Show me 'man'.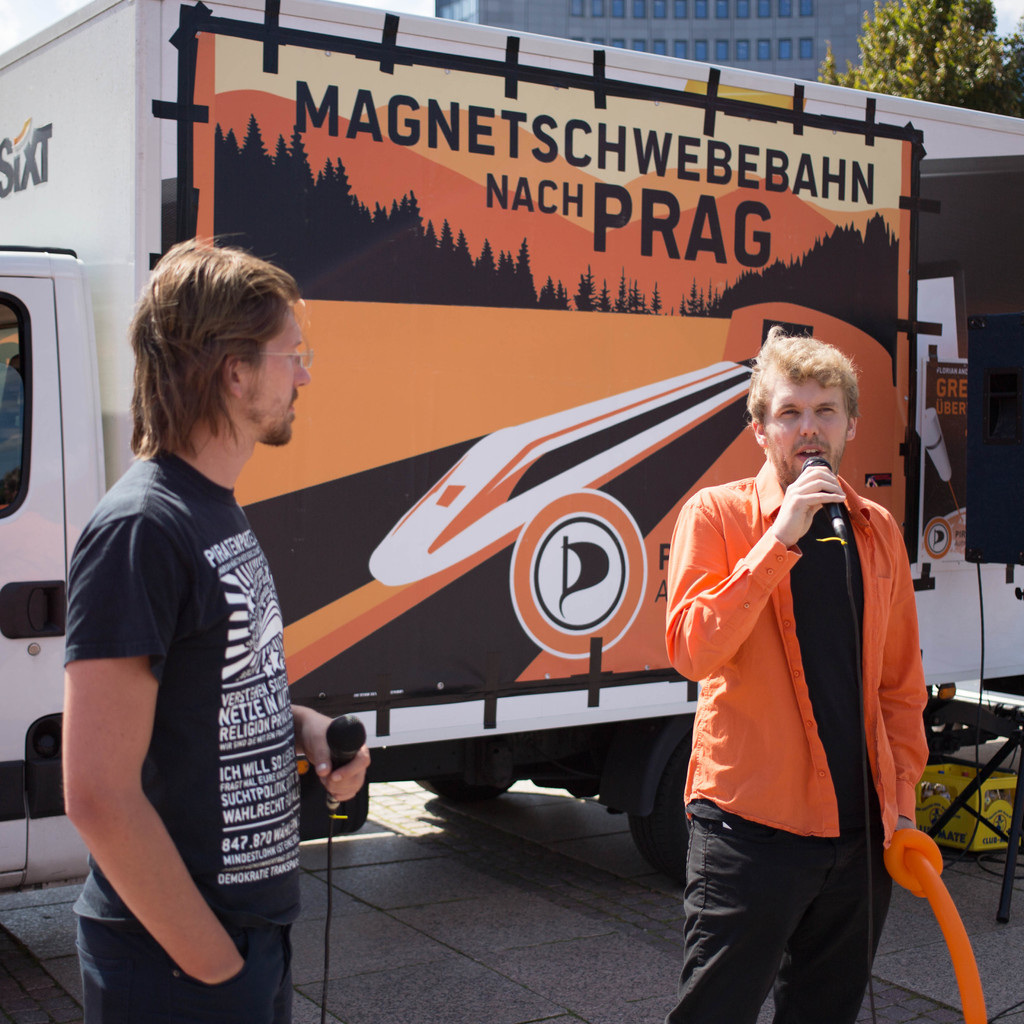
'man' is here: 652:327:942:1023.
